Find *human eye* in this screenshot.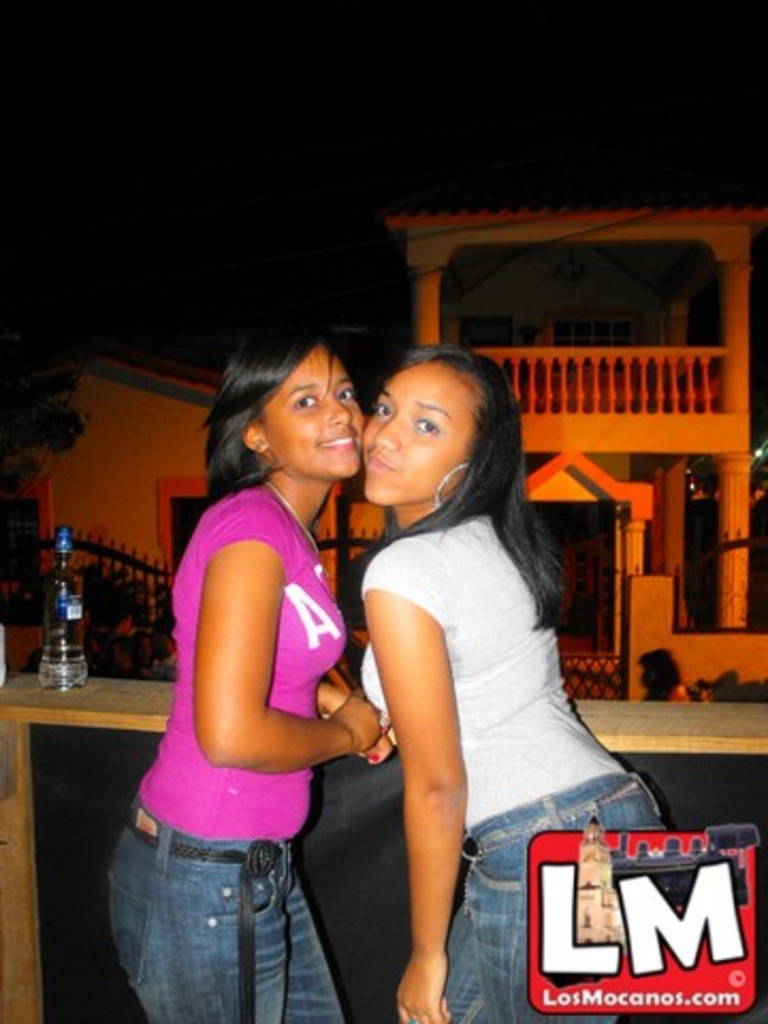
The bounding box for *human eye* is region(371, 393, 399, 420).
